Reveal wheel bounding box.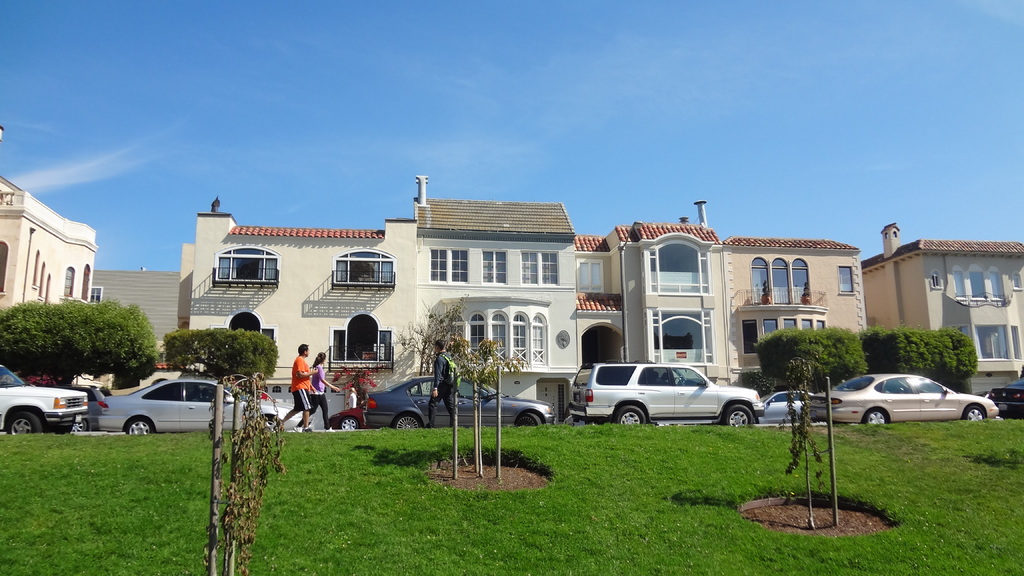
Revealed: region(119, 412, 156, 435).
